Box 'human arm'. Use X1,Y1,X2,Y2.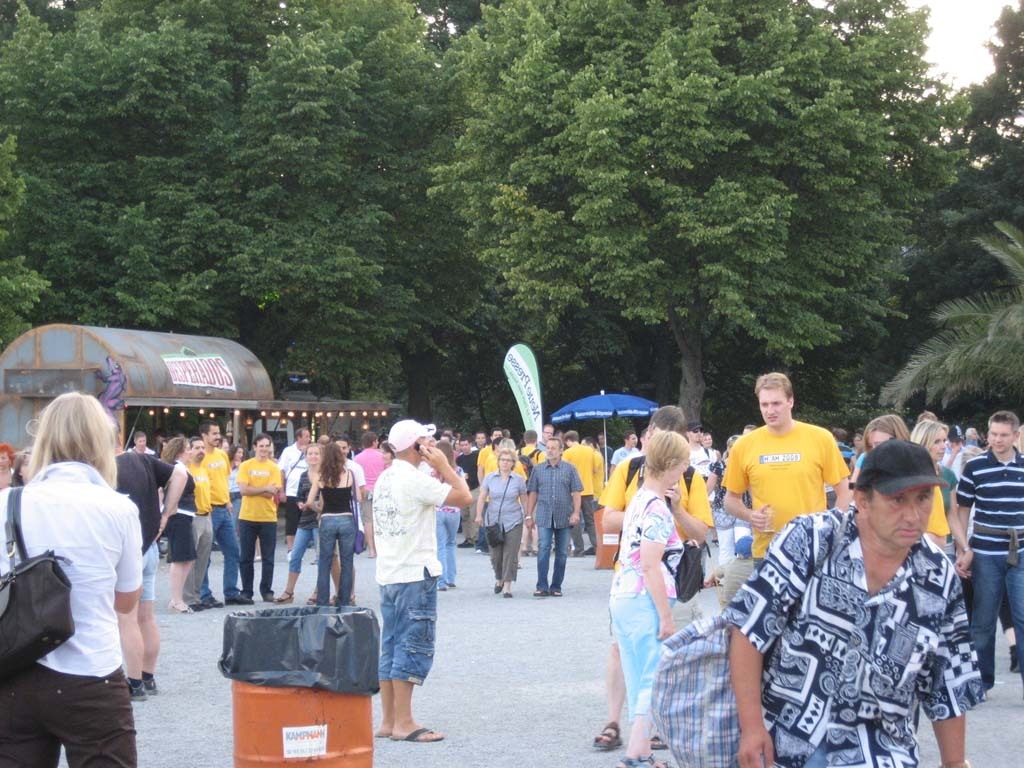
636,502,678,637.
